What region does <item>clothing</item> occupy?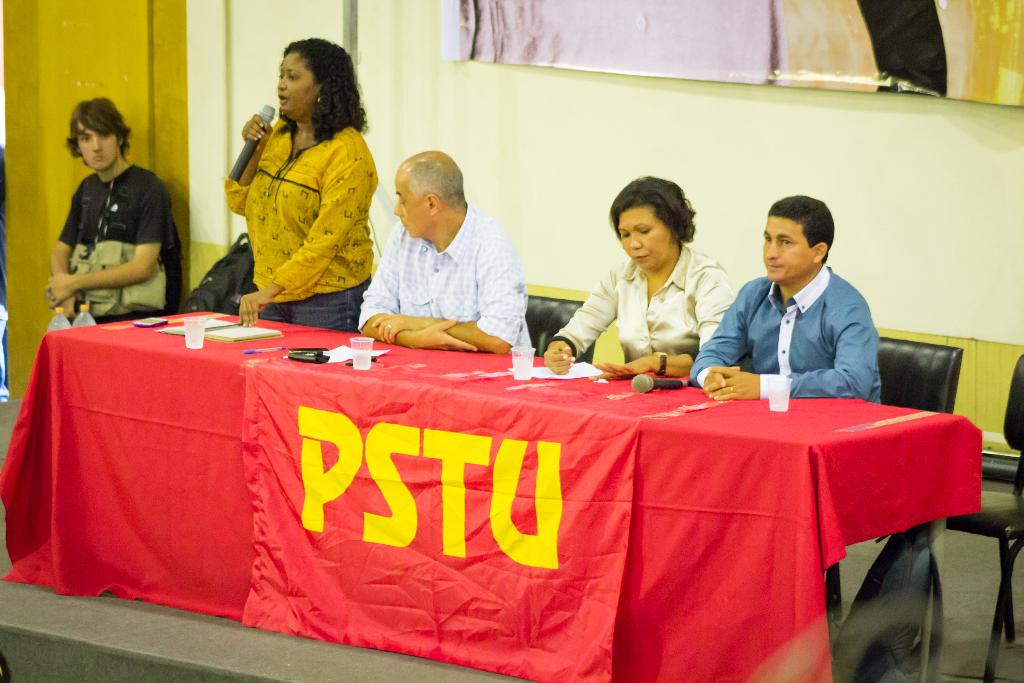
locate(378, 225, 530, 348).
